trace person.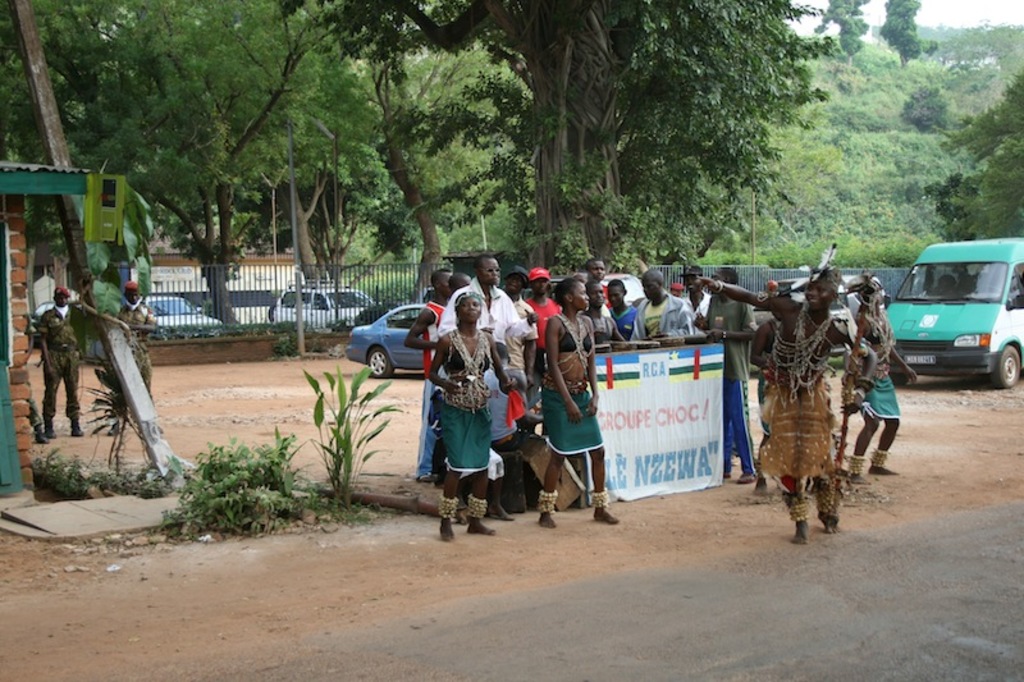
Traced to locate(108, 284, 166, 436).
